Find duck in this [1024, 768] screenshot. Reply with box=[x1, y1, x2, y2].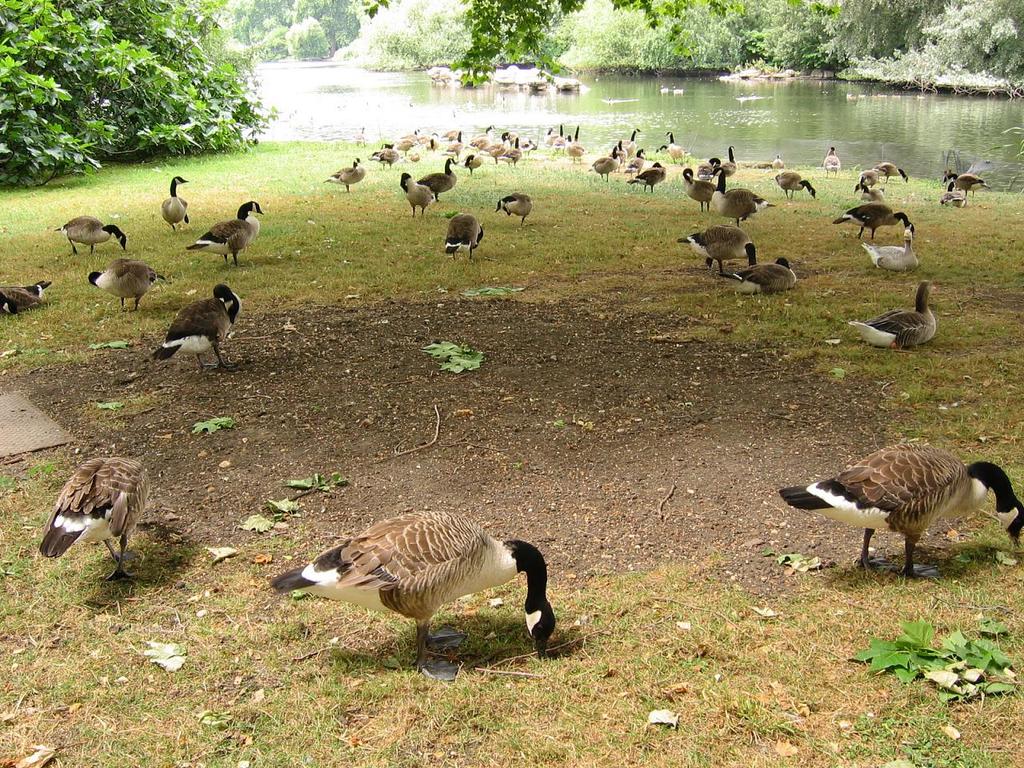
box=[850, 170, 881, 189].
